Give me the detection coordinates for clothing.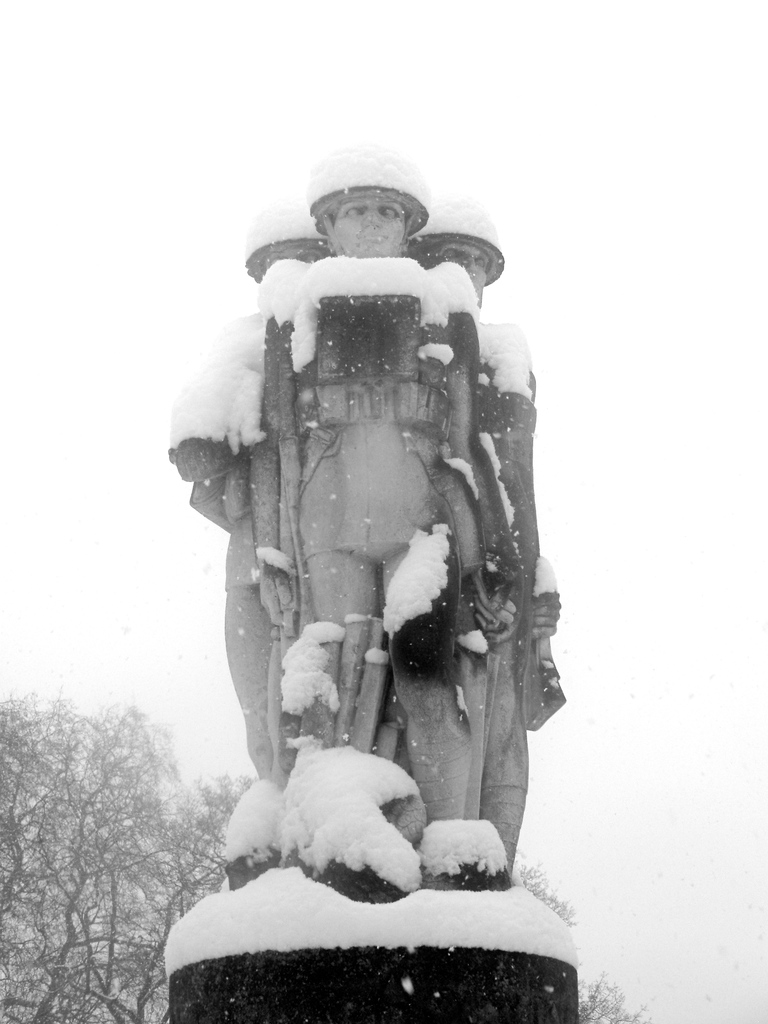
261:294:479:567.
